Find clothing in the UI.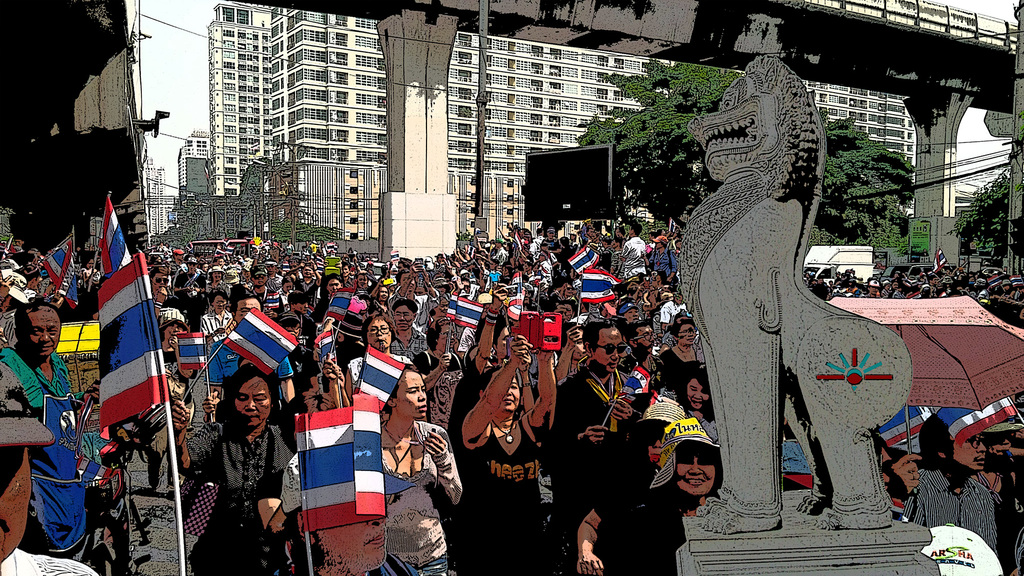
UI element at <bbox>589, 456, 685, 575</bbox>.
